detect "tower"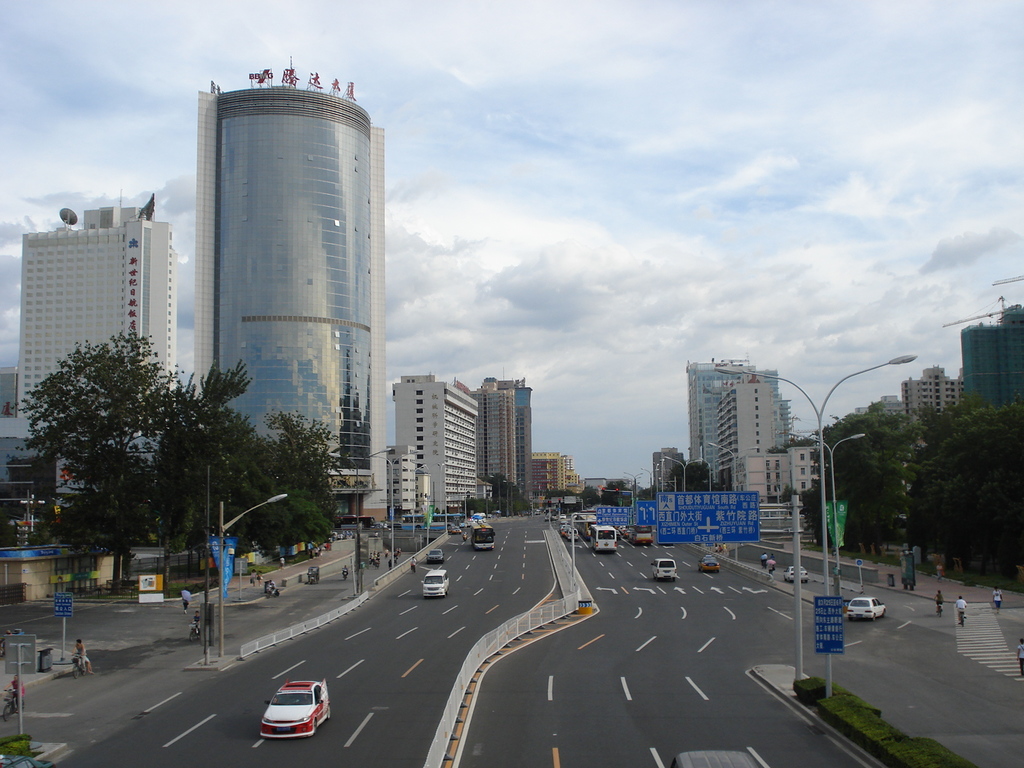
locate(116, 63, 367, 475)
